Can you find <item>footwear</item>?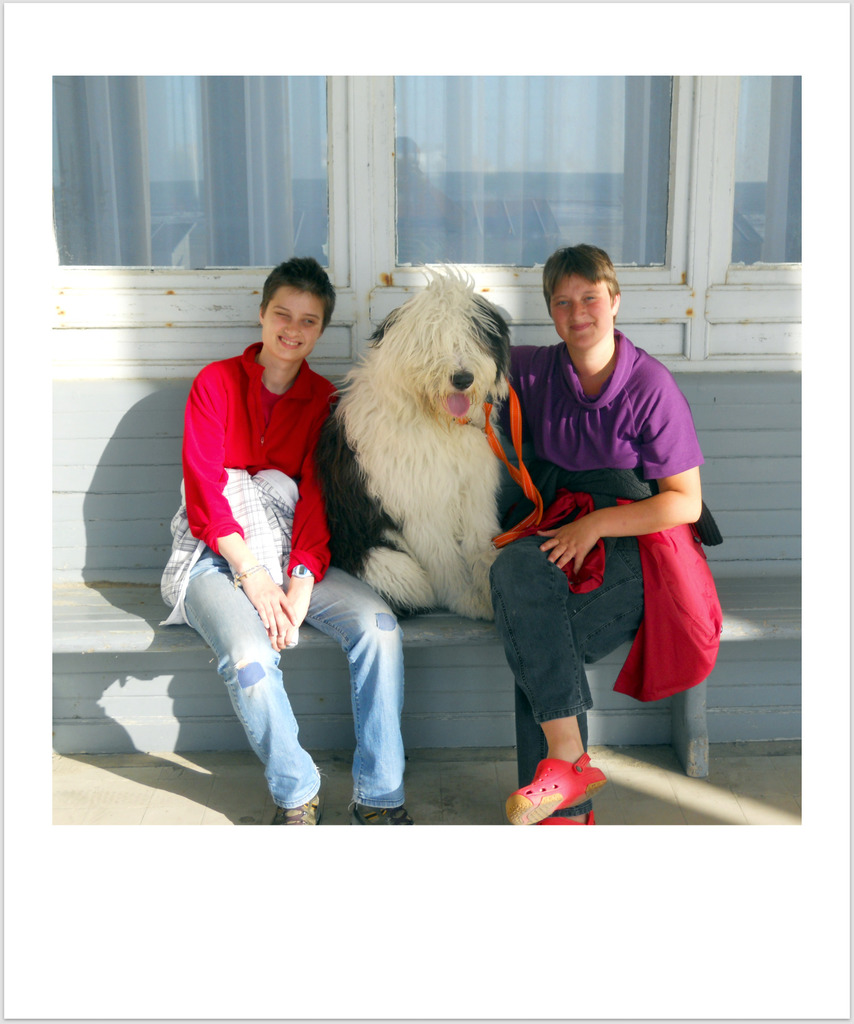
Yes, bounding box: region(519, 730, 599, 828).
